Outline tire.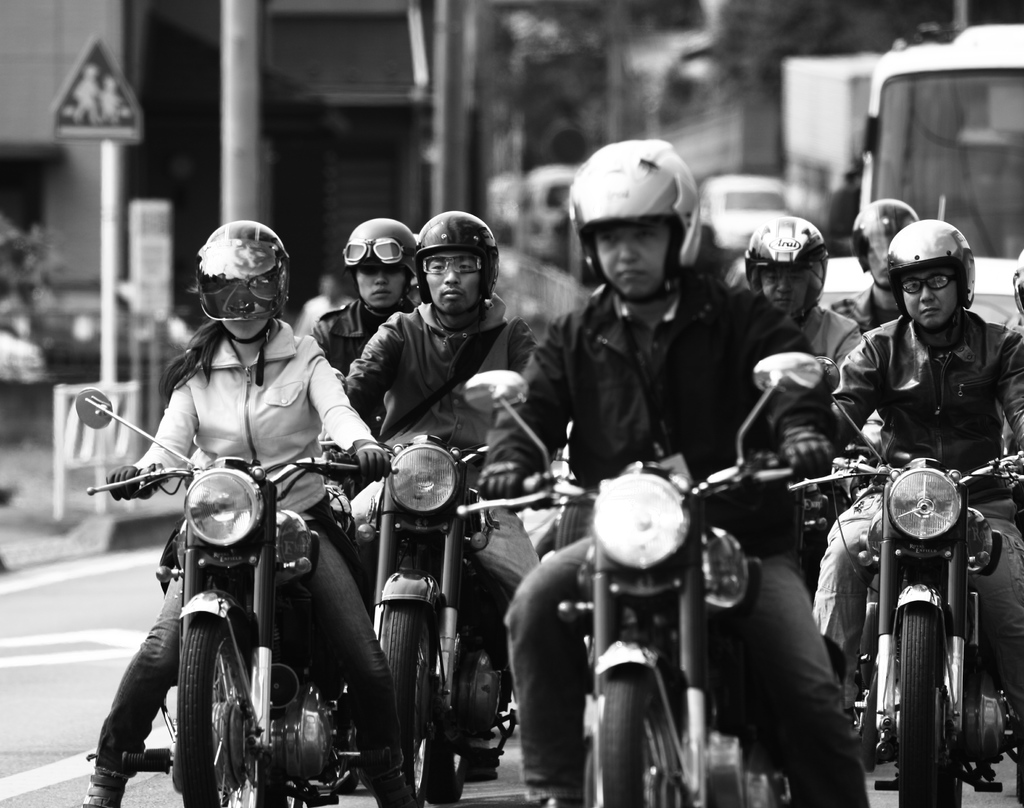
Outline: <region>897, 581, 973, 807</region>.
